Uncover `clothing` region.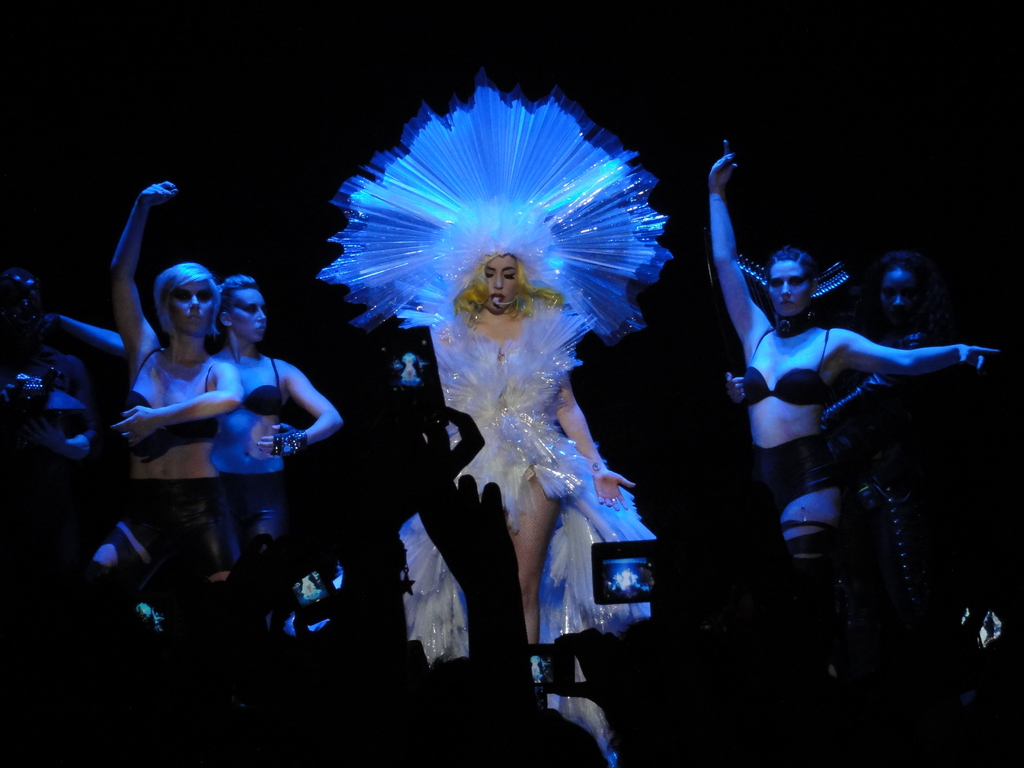
Uncovered: <bbox>113, 339, 236, 467</bbox>.
